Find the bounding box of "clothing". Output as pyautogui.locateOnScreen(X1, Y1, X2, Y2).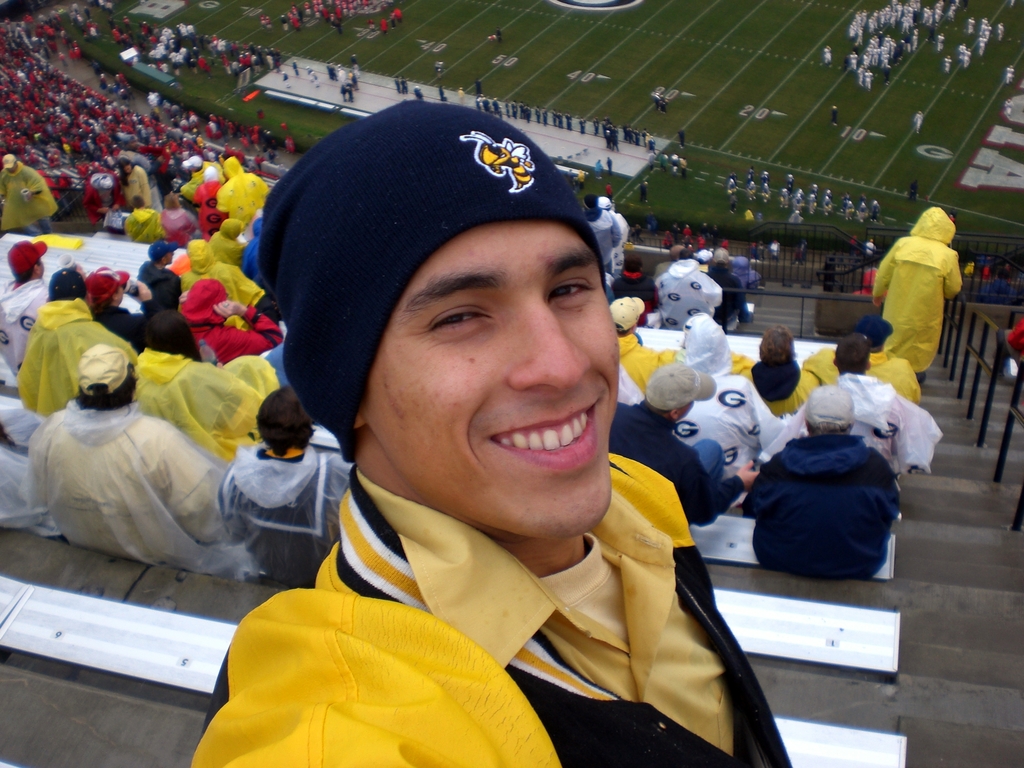
pyautogui.locateOnScreen(177, 467, 806, 767).
